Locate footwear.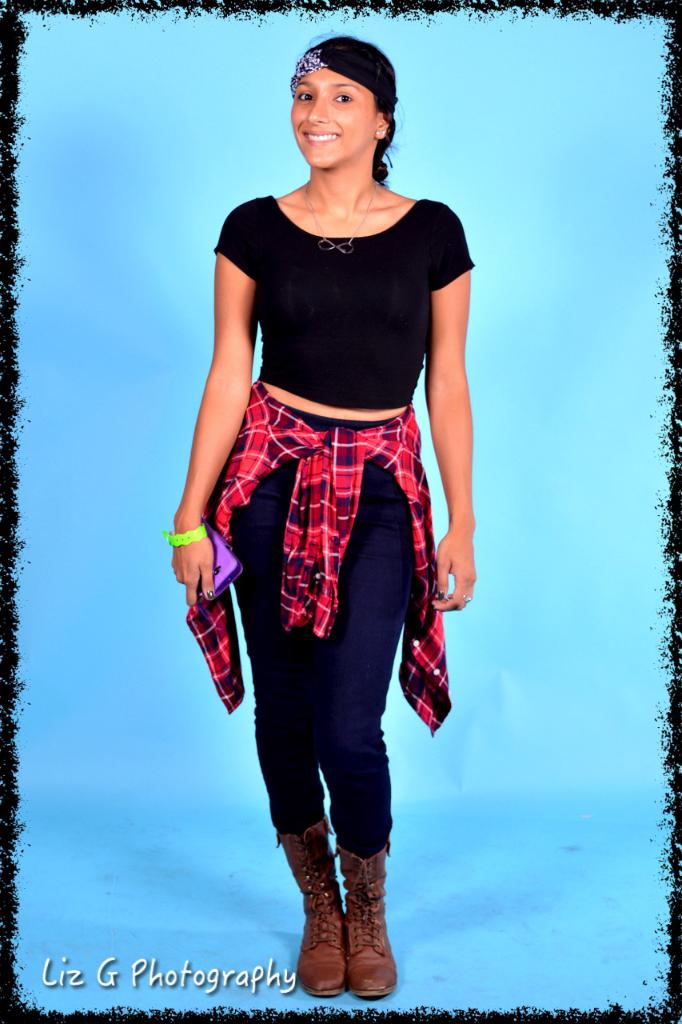
Bounding box: 279/818/337/990.
